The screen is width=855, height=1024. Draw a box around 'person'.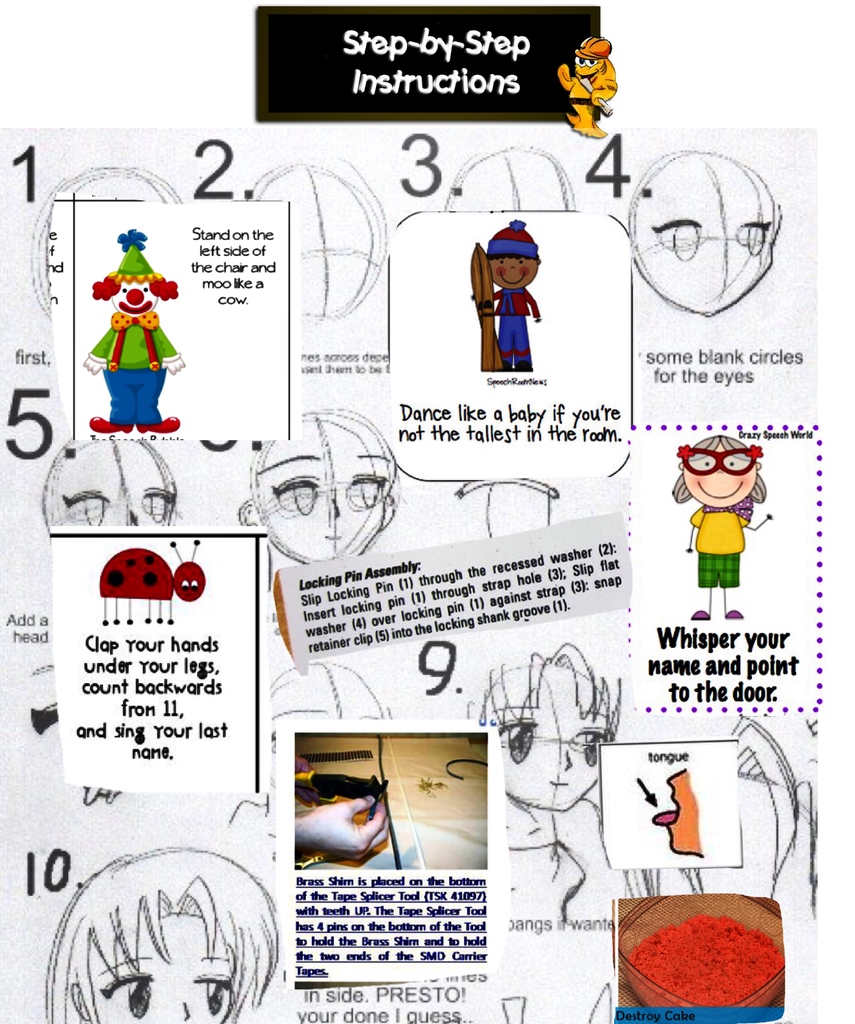
BBox(40, 844, 282, 1023).
